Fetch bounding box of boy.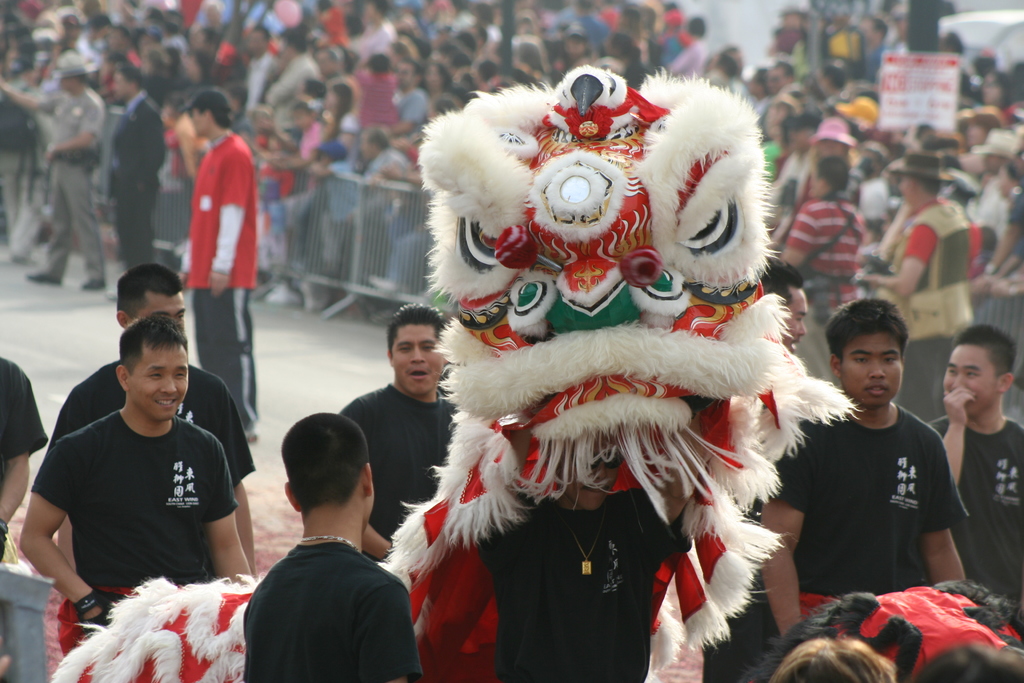
Bbox: pyautogui.locateOnScreen(240, 412, 425, 682).
